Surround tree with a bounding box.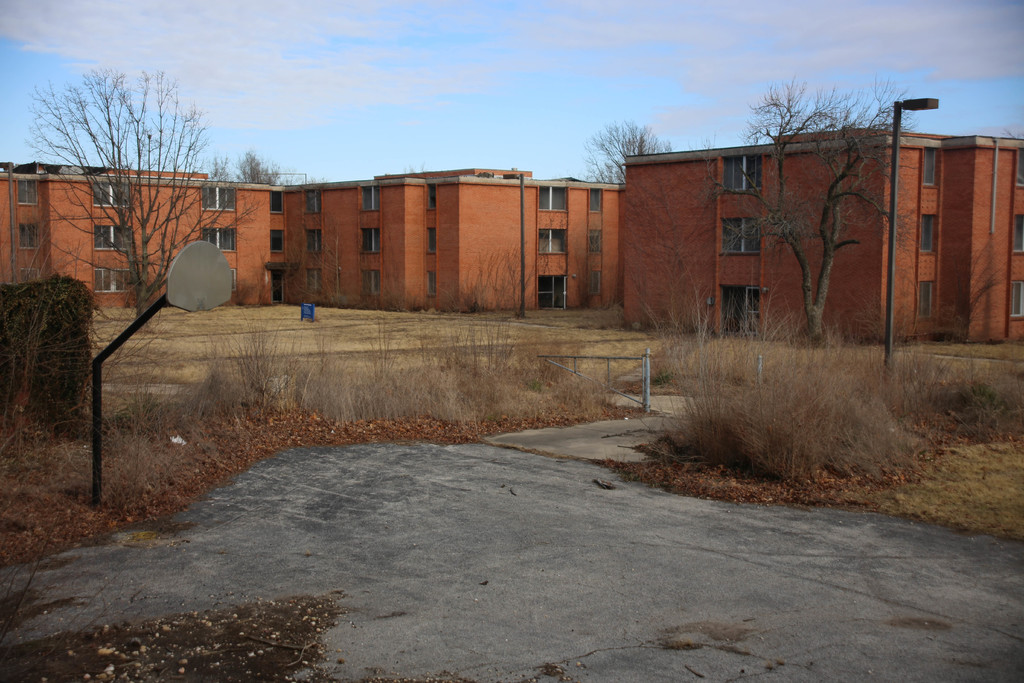
bbox=[0, 277, 99, 425].
